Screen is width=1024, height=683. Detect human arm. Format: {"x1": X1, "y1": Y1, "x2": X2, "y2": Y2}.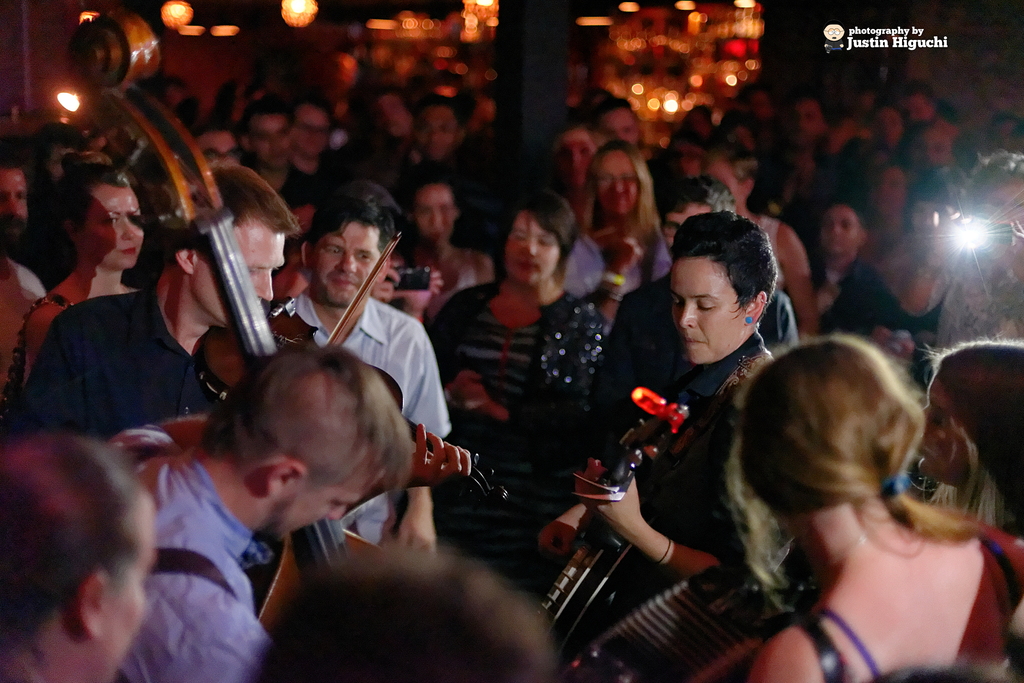
{"x1": 777, "y1": 222, "x2": 819, "y2": 352}.
